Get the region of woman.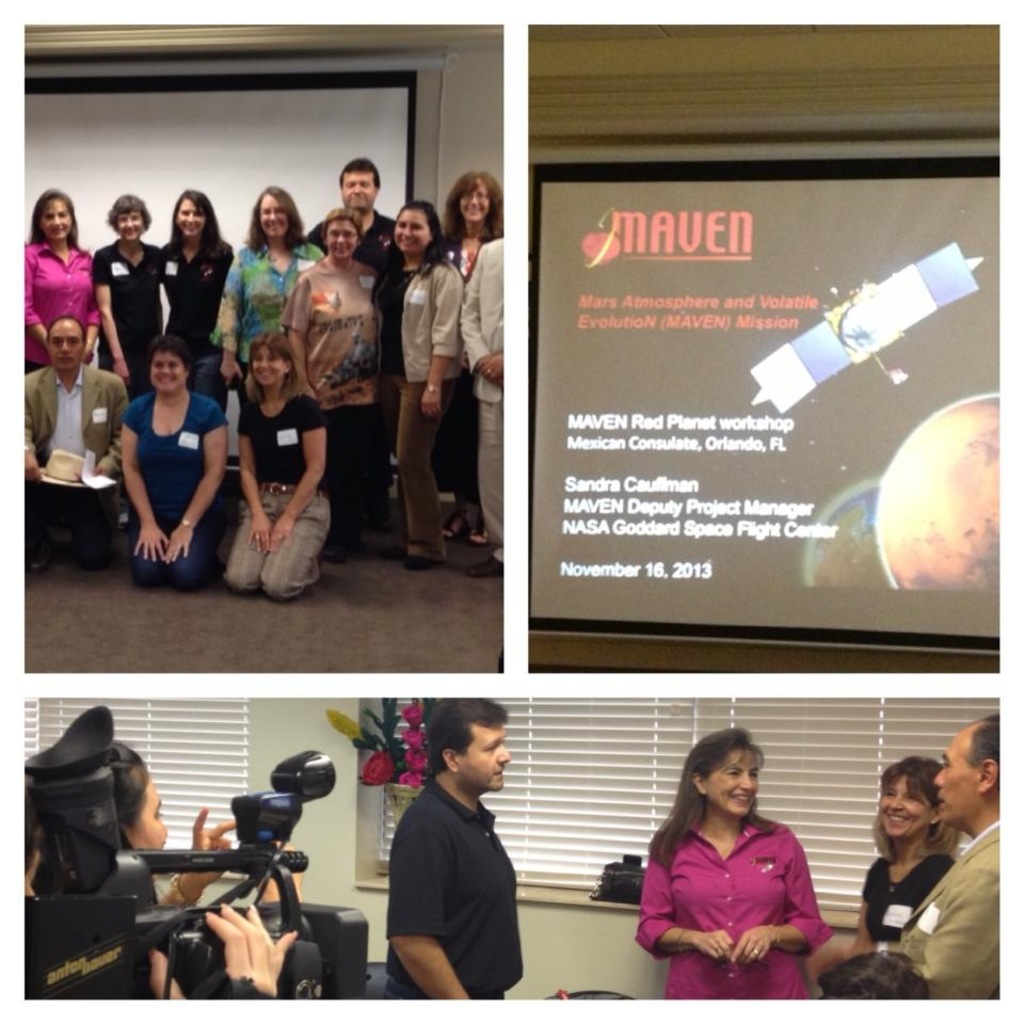
BBox(207, 186, 324, 413).
